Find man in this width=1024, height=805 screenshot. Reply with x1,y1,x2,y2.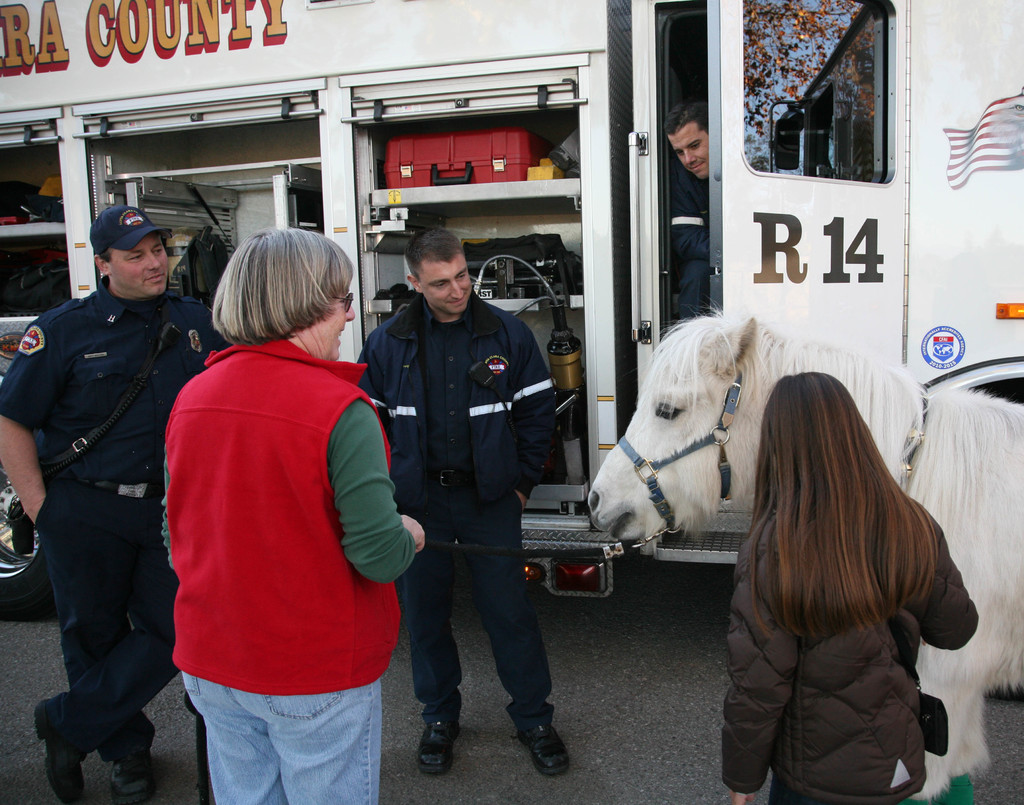
8,204,207,804.
